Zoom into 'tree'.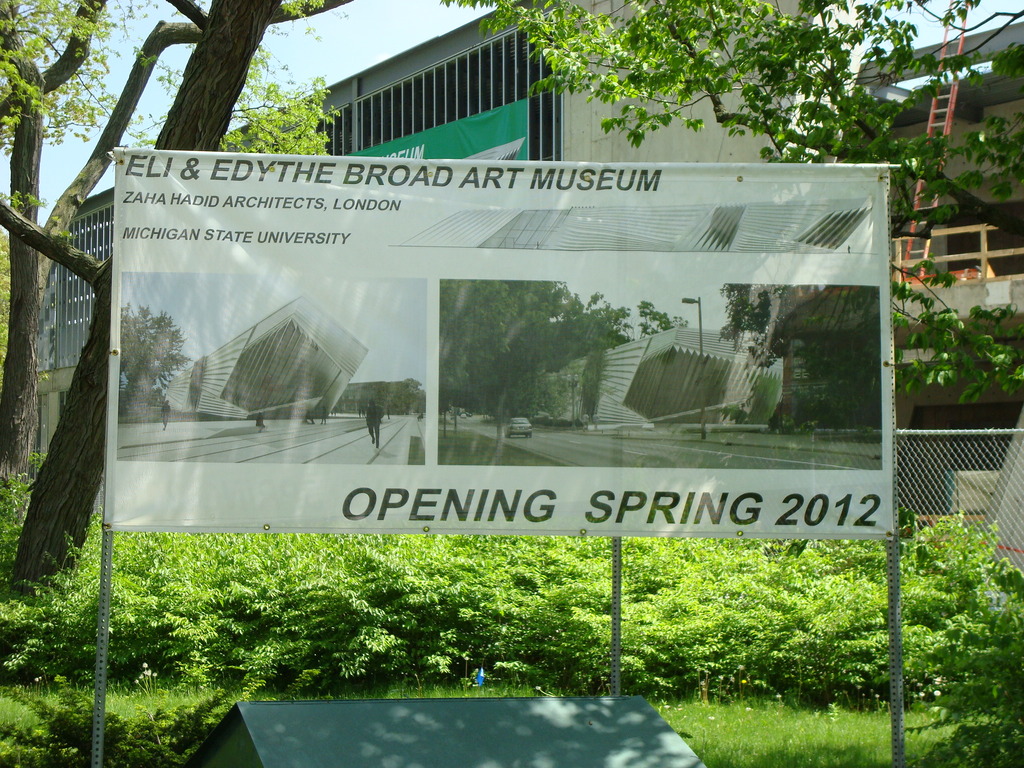
Zoom target: select_region(427, 269, 630, 461).
